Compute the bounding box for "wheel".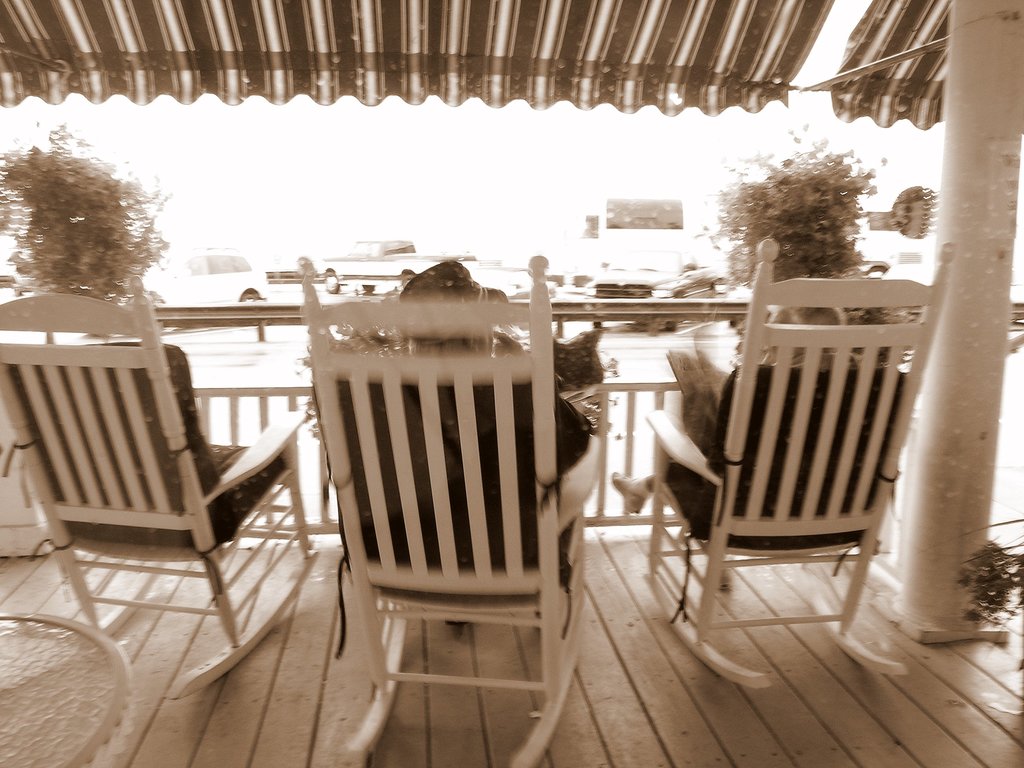
324, 267, 337, 289.
